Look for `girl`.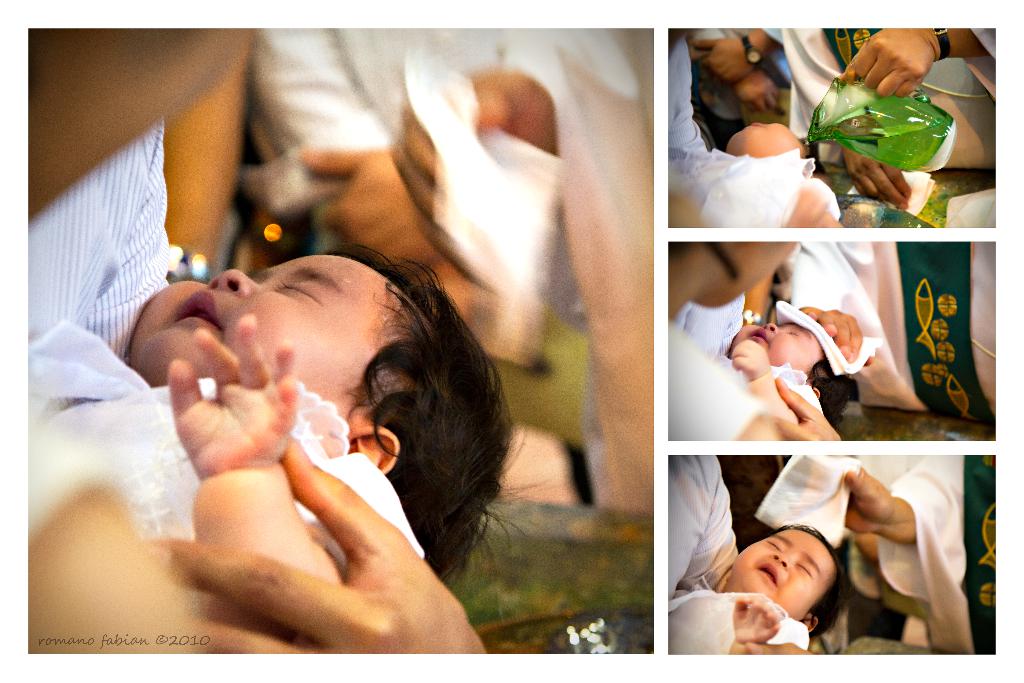
Found: bbox=(666, 120, 844, 224).
